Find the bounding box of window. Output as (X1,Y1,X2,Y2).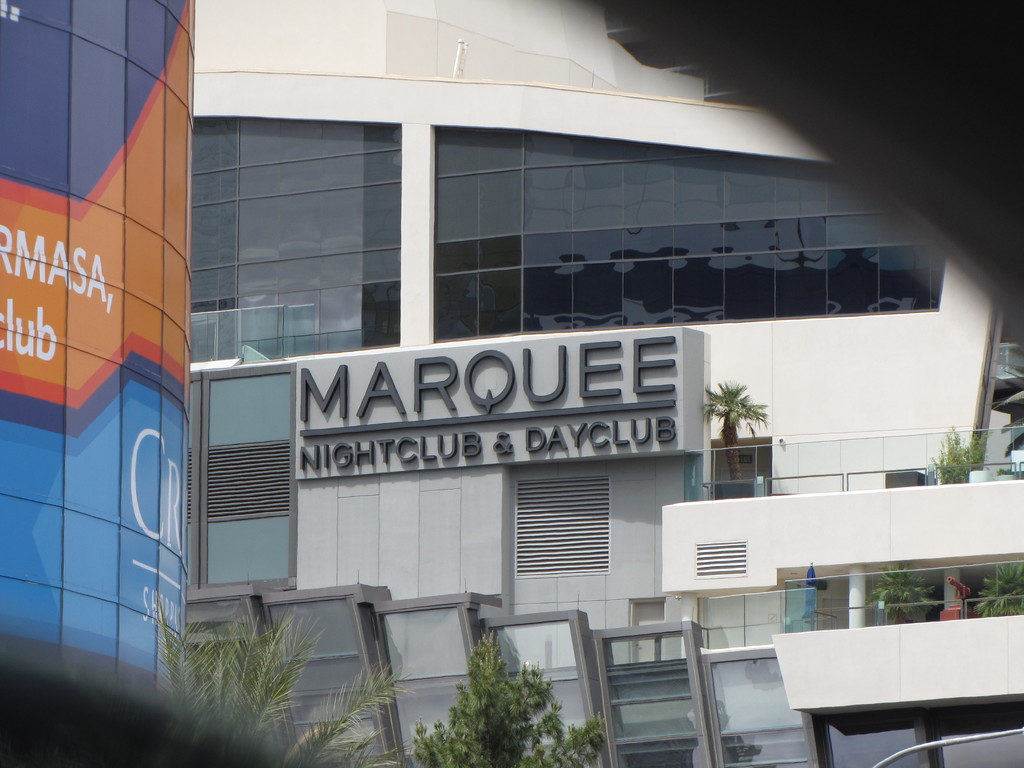
(483,625,599,767).
